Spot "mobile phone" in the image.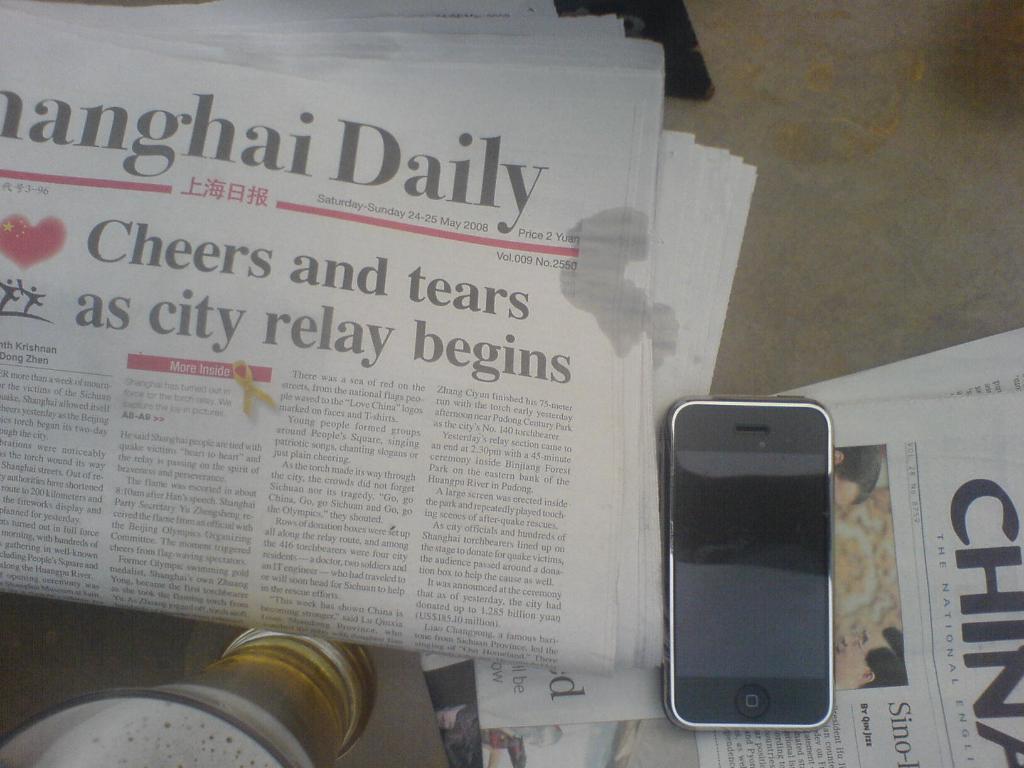
"mobile phone" found at (x1=655, y1=392, x2=849, y2=742).
